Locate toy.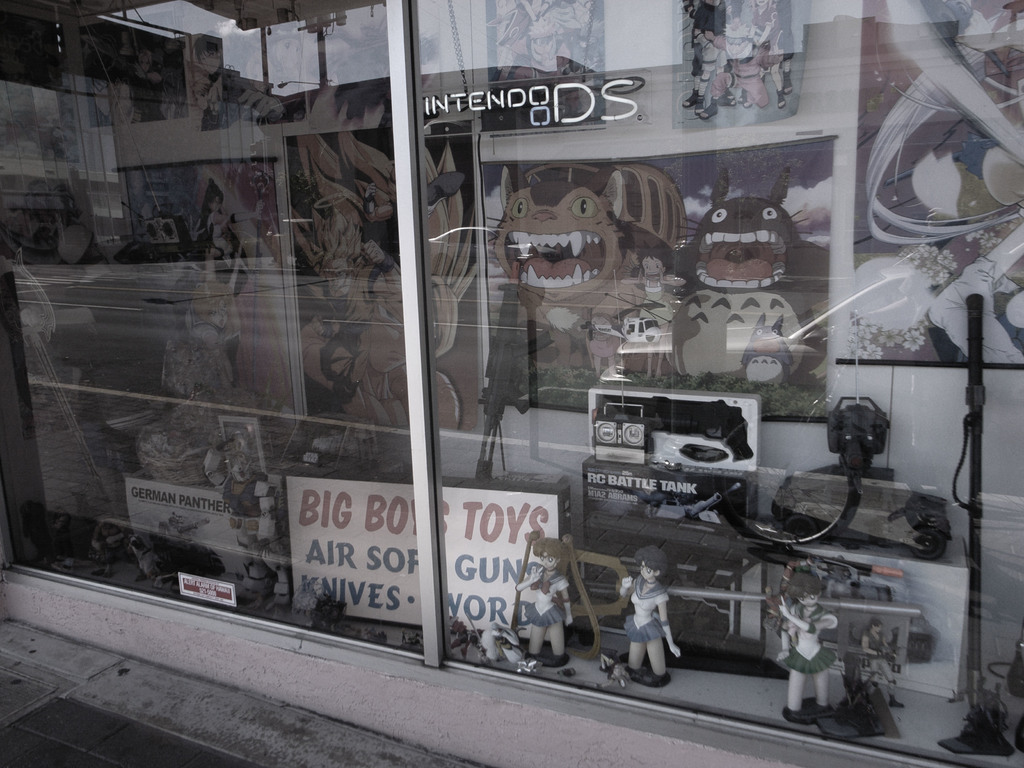
Bounding box: crop(657, 288, 810, 387).
